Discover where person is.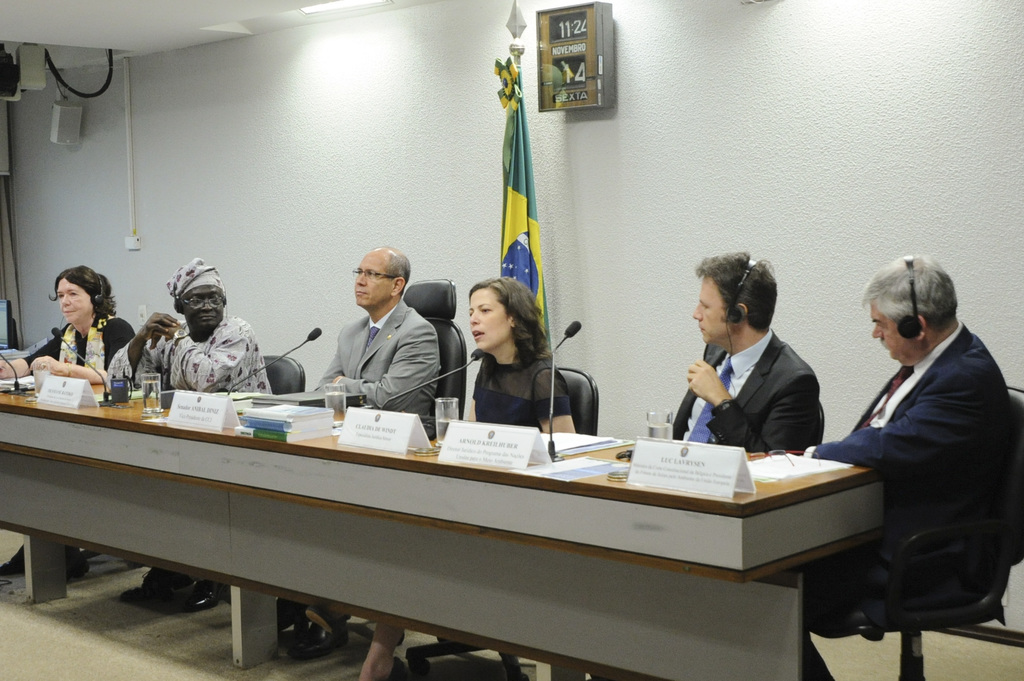
Discovered at detection(348, 277, 582, 680).
